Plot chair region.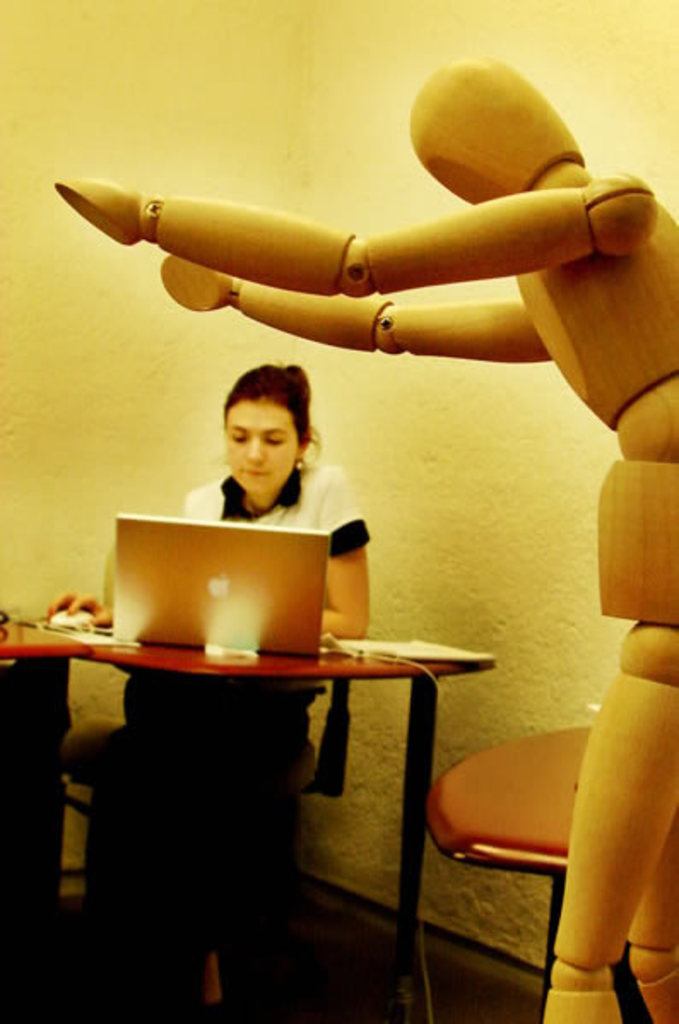
Plotted at 422 727 590 1022.
